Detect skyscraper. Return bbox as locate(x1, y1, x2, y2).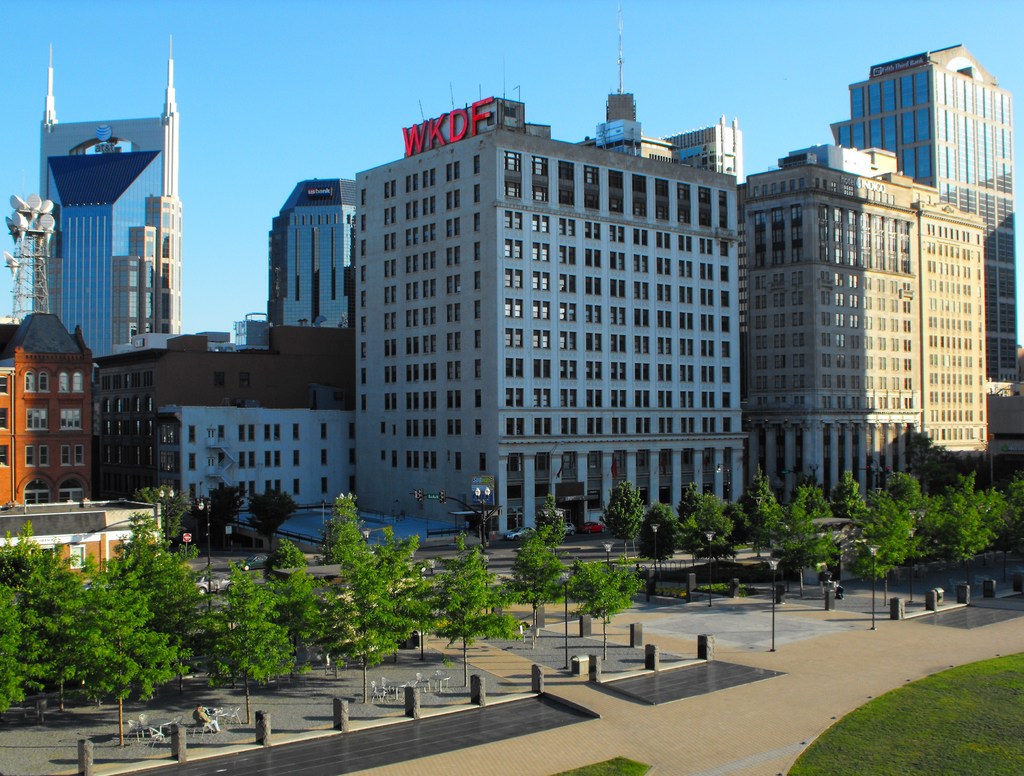
locate(826, 47, 1023, 452).
